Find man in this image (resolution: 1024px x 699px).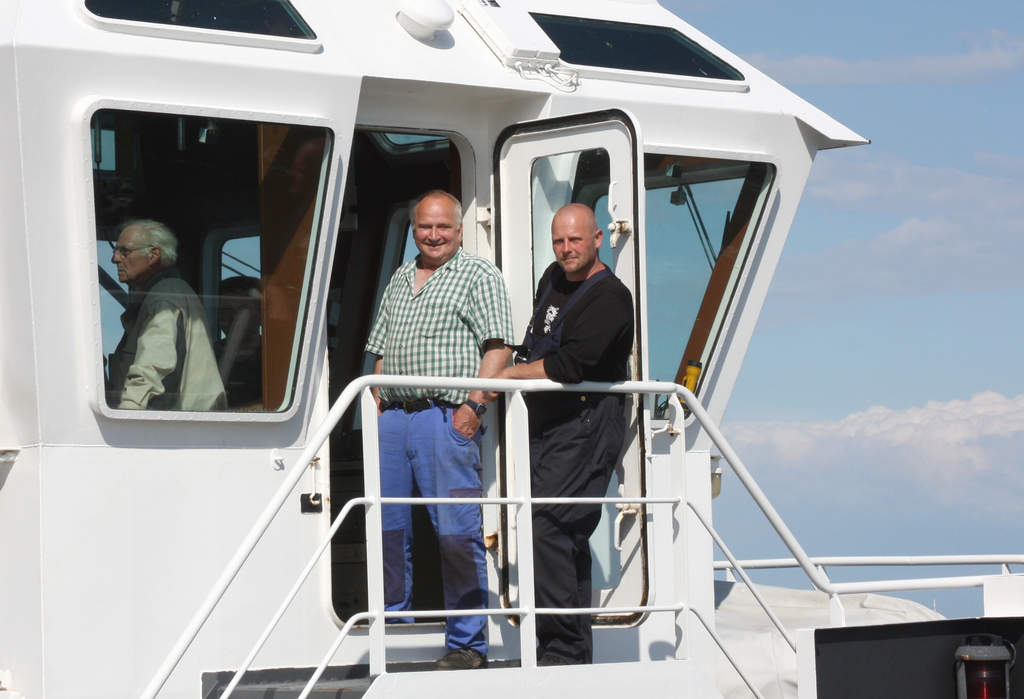
BBox(97, 197, 220, 423).
